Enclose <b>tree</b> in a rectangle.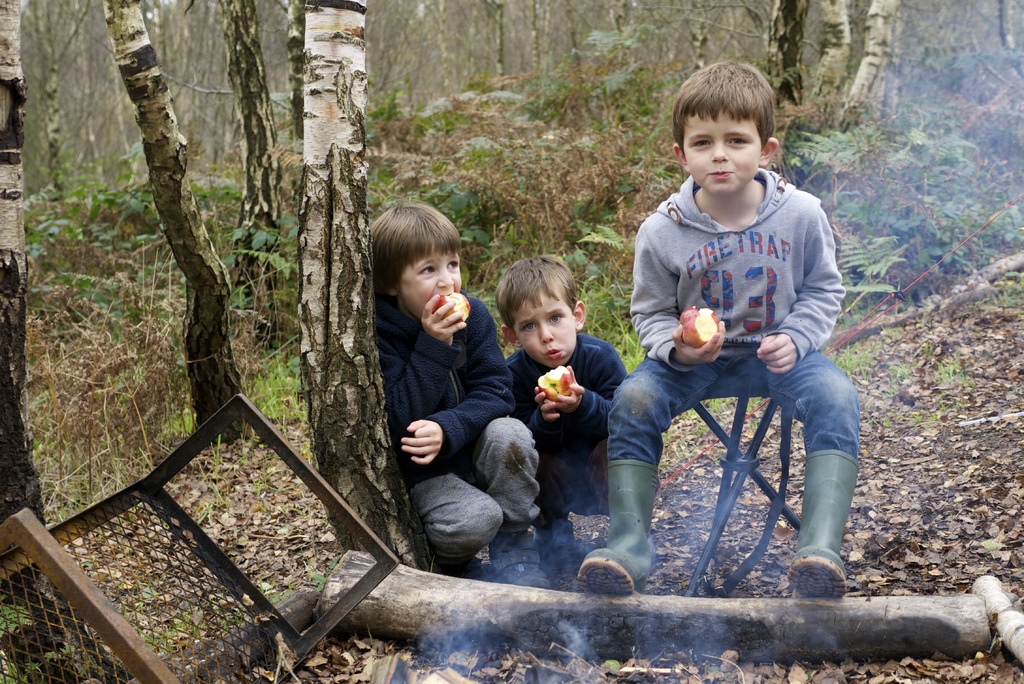
(27,0,99,209).
